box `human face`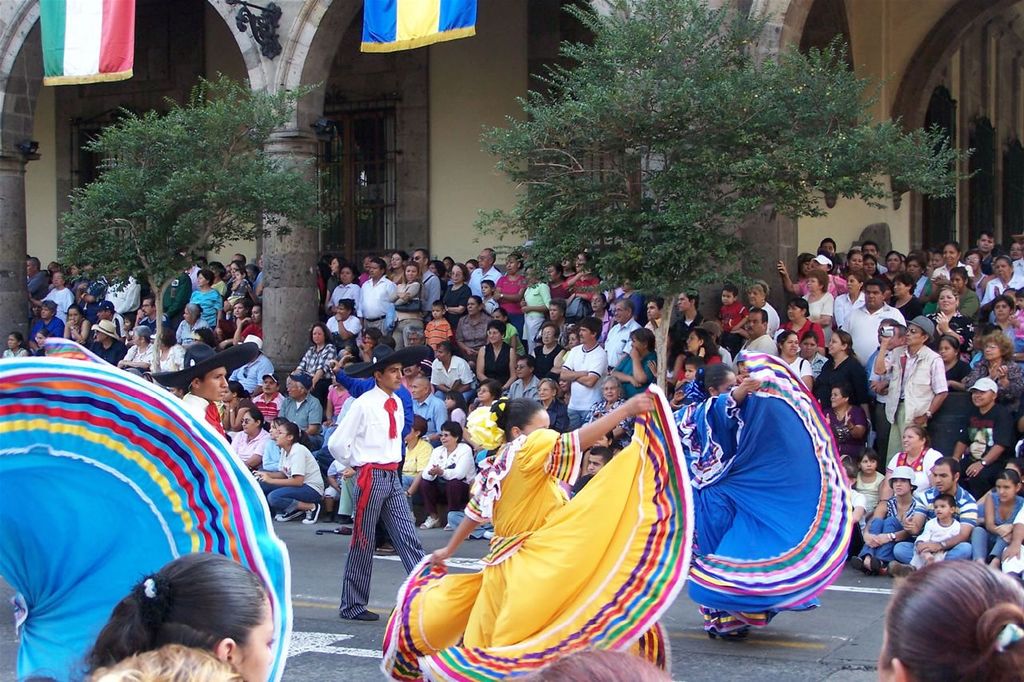
region(810, 279, 824, 293)
